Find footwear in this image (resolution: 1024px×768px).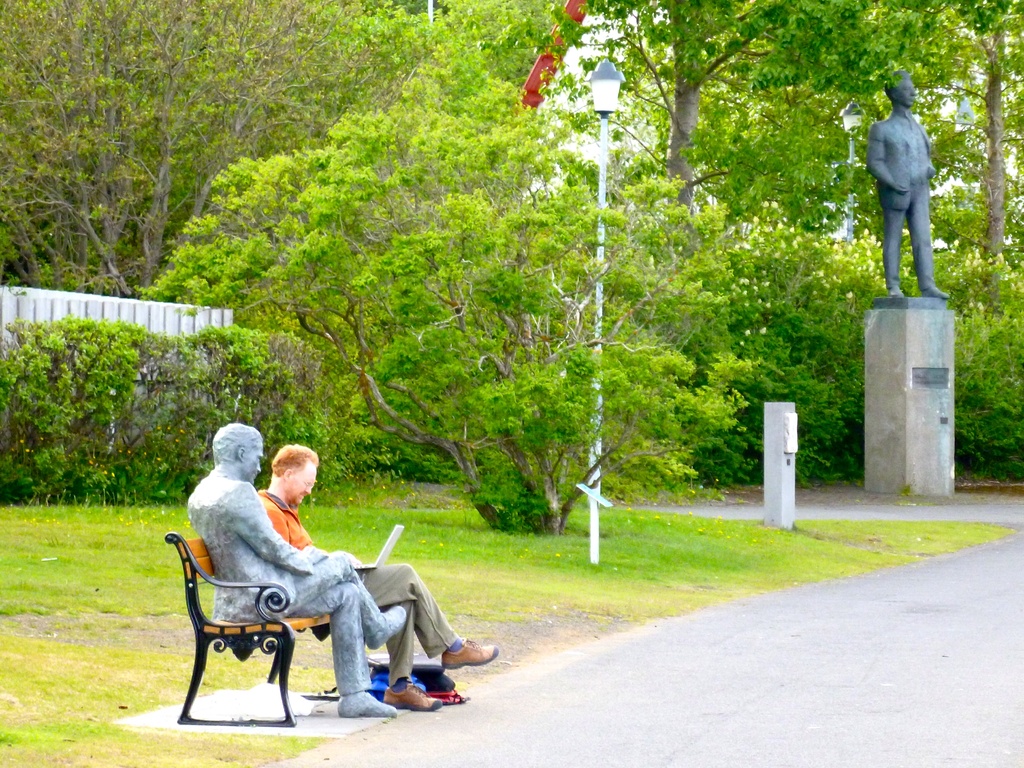
339/693/394/717.
